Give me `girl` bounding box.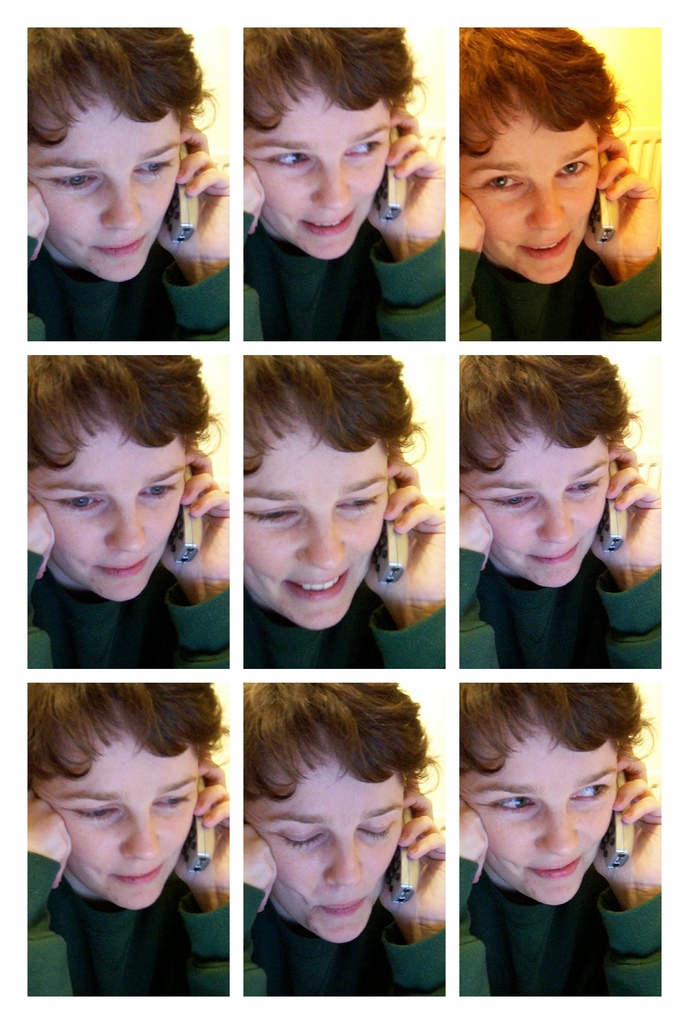
245/685/445/1011.
